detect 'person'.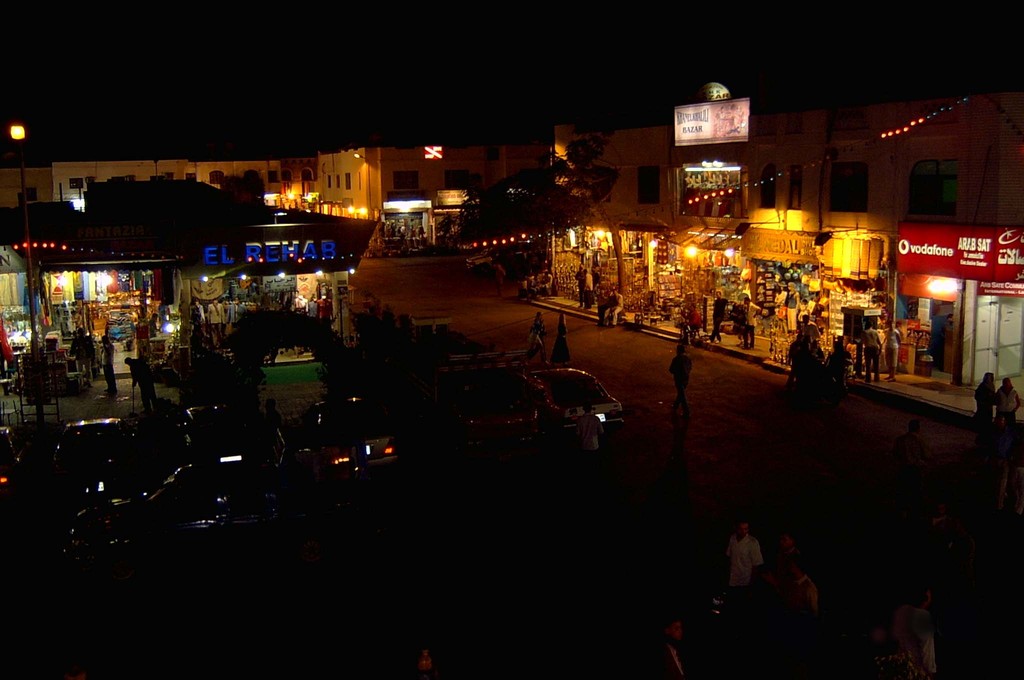
Detected at select_region(740, 295, 764, 348).
